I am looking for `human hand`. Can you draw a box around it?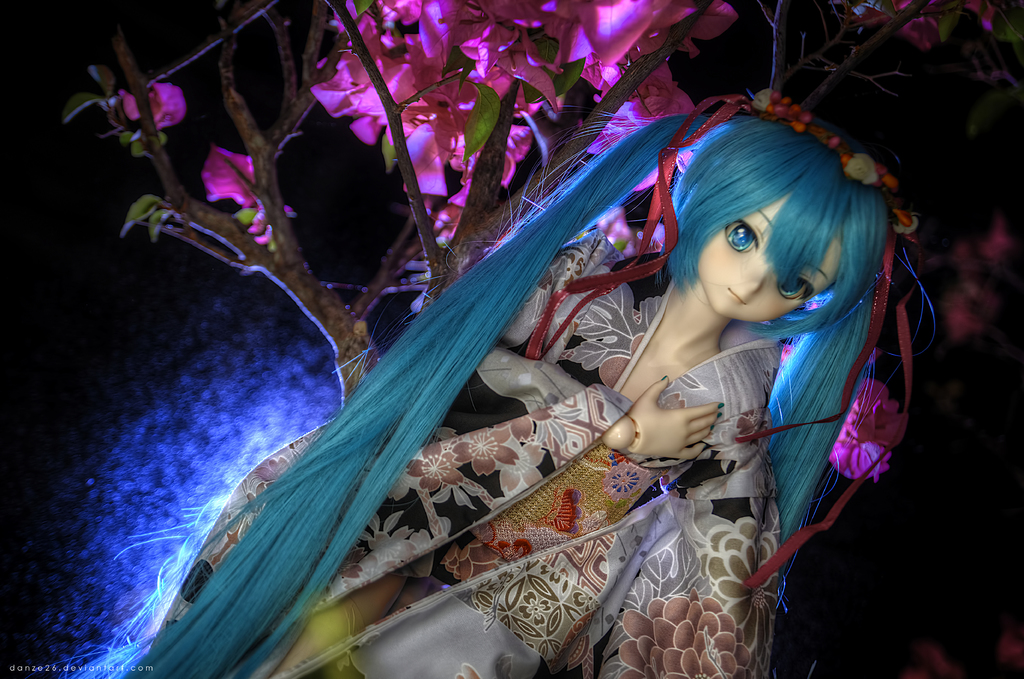
Sure, the bounding box is {"left": 632, "top": 386, "right": 737, "bottom": 467}.
